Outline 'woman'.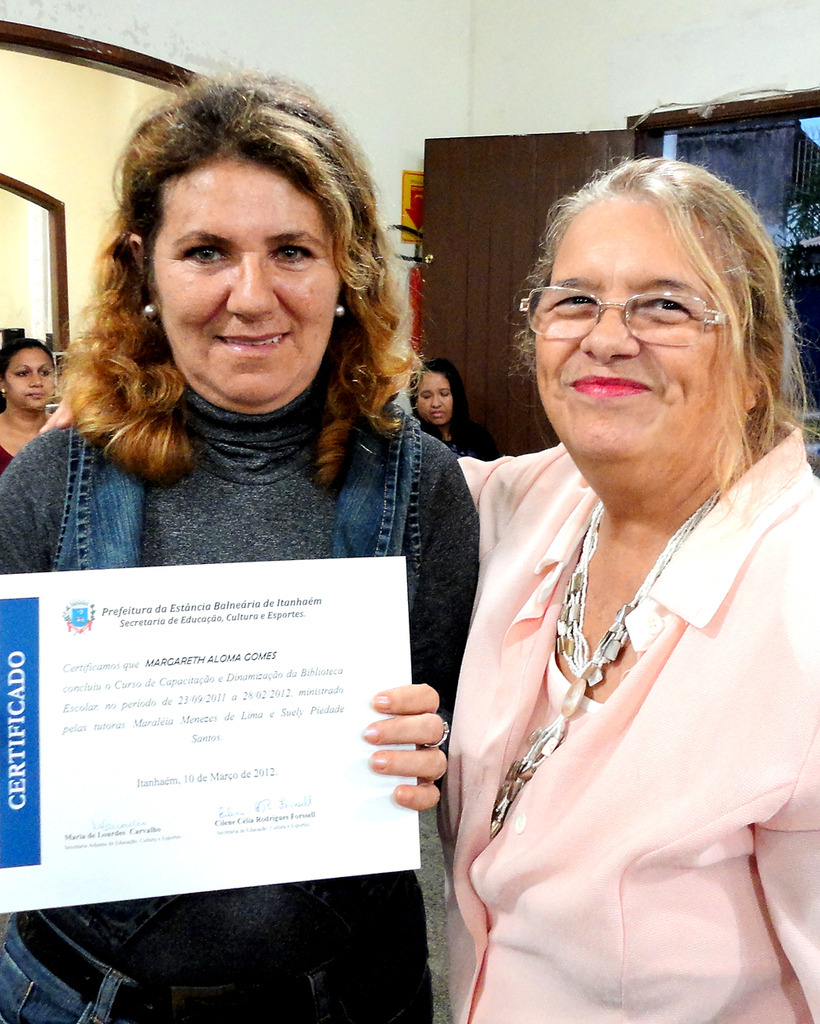
Outline: detection(0, 58, 505, 1023).
